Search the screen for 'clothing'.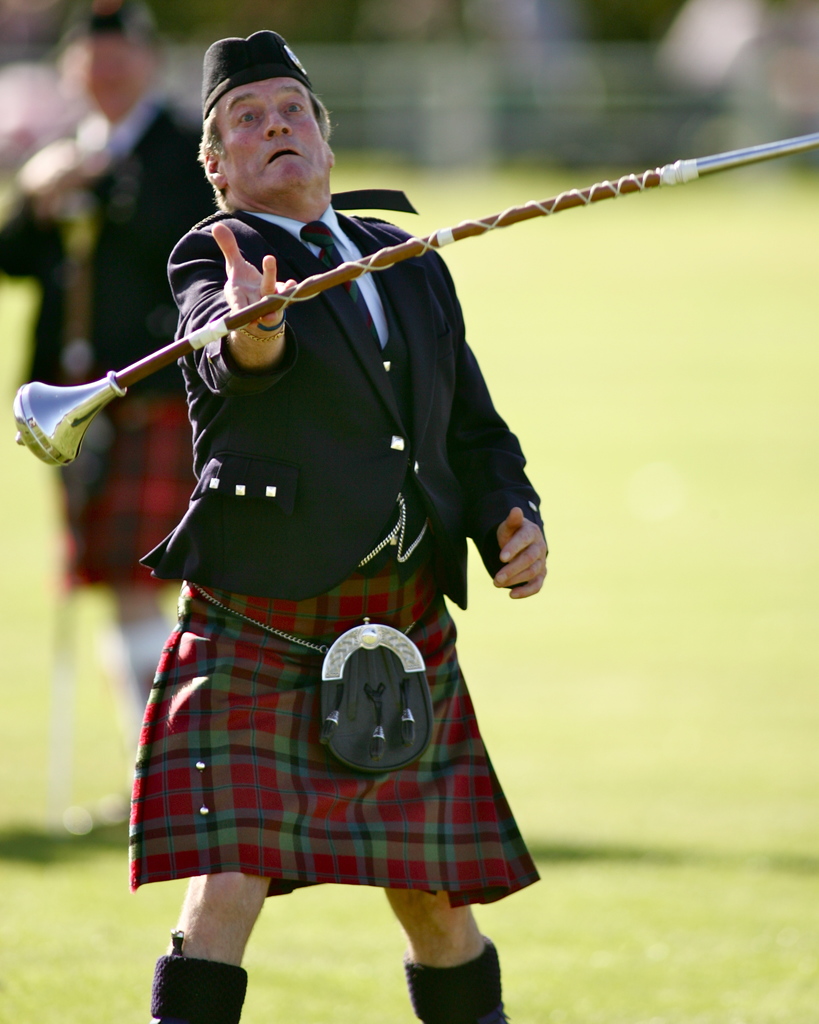
Found at x1=0, y1=86, x2=216, y2=593.
